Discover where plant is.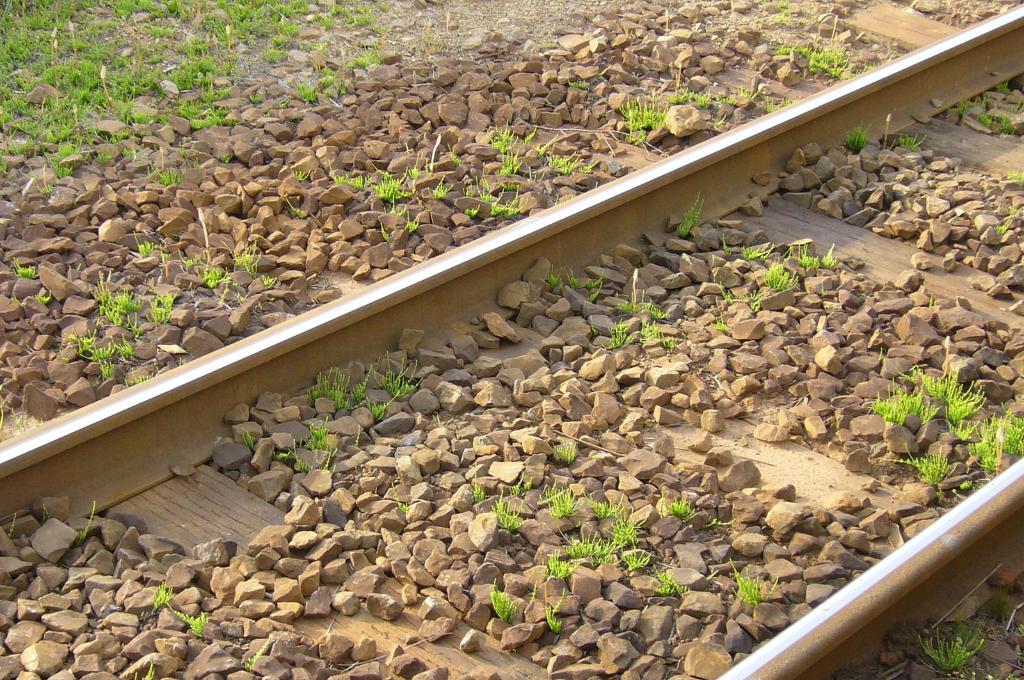
Discovered at select_region(729, 560, 779, 606).
